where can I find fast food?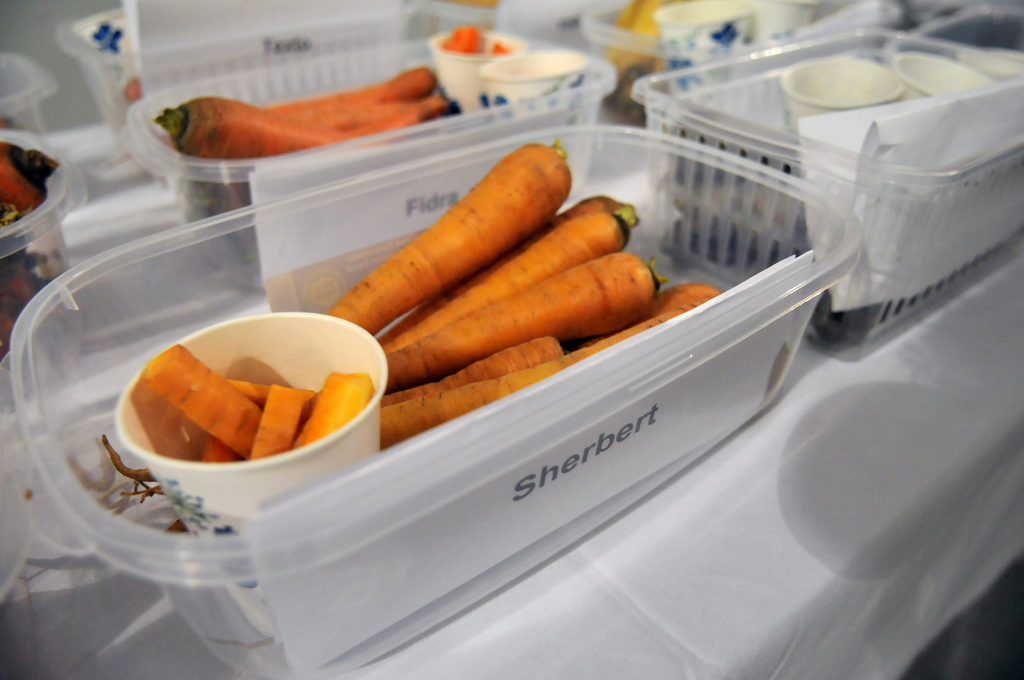
You can find it at bbox(440, 22, 518, 63).
